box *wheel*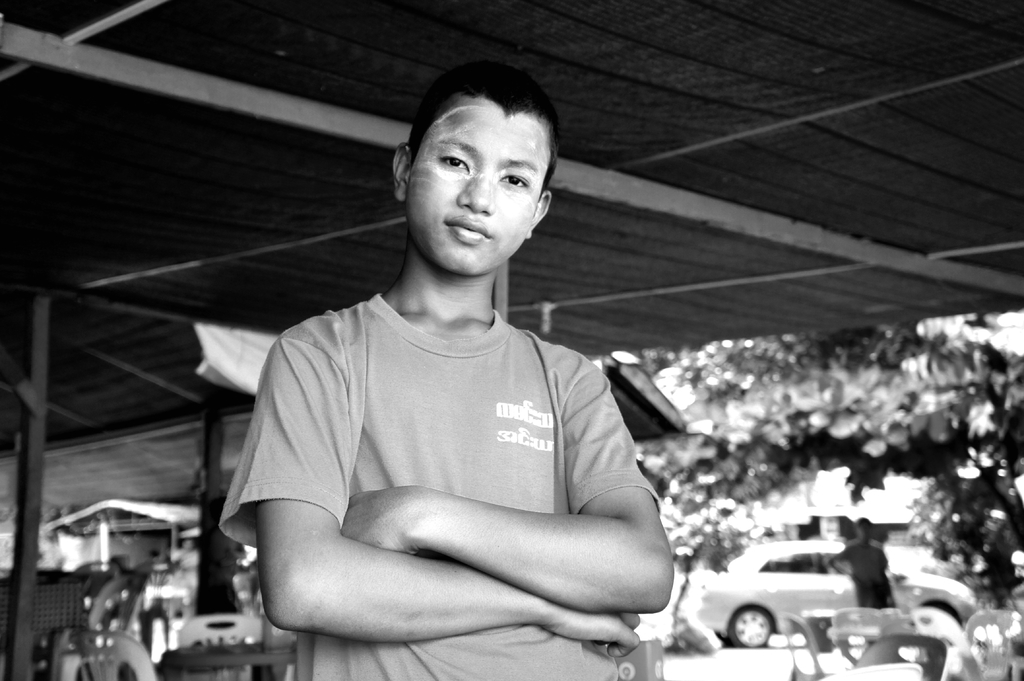
<region>728, 600, 775, 650</region>
